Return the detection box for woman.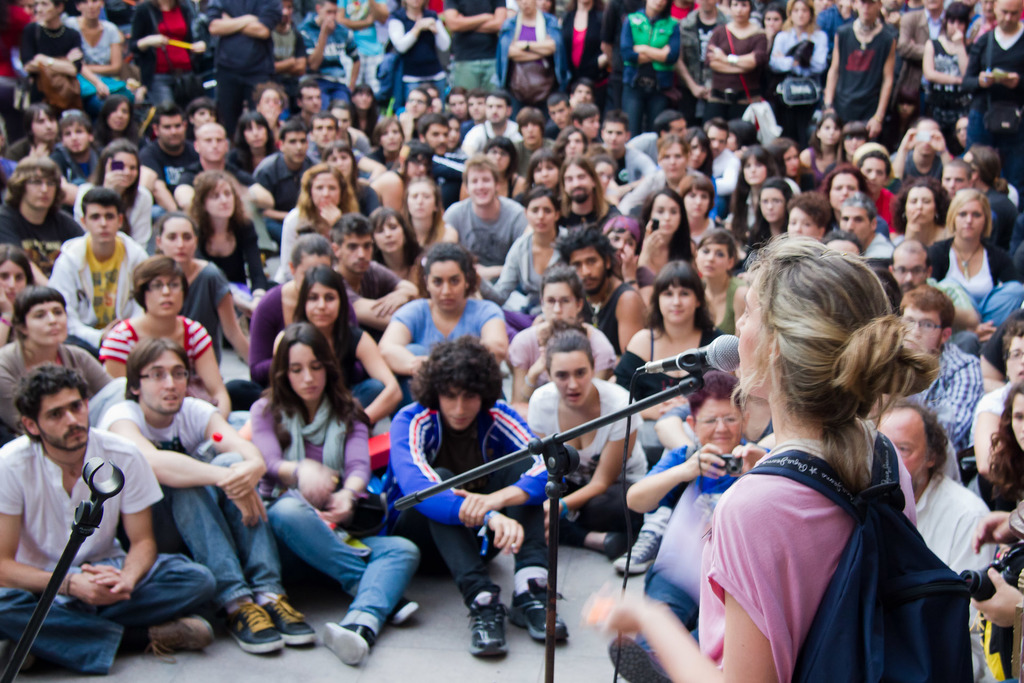
Rect(246, 226, 364, 398).
